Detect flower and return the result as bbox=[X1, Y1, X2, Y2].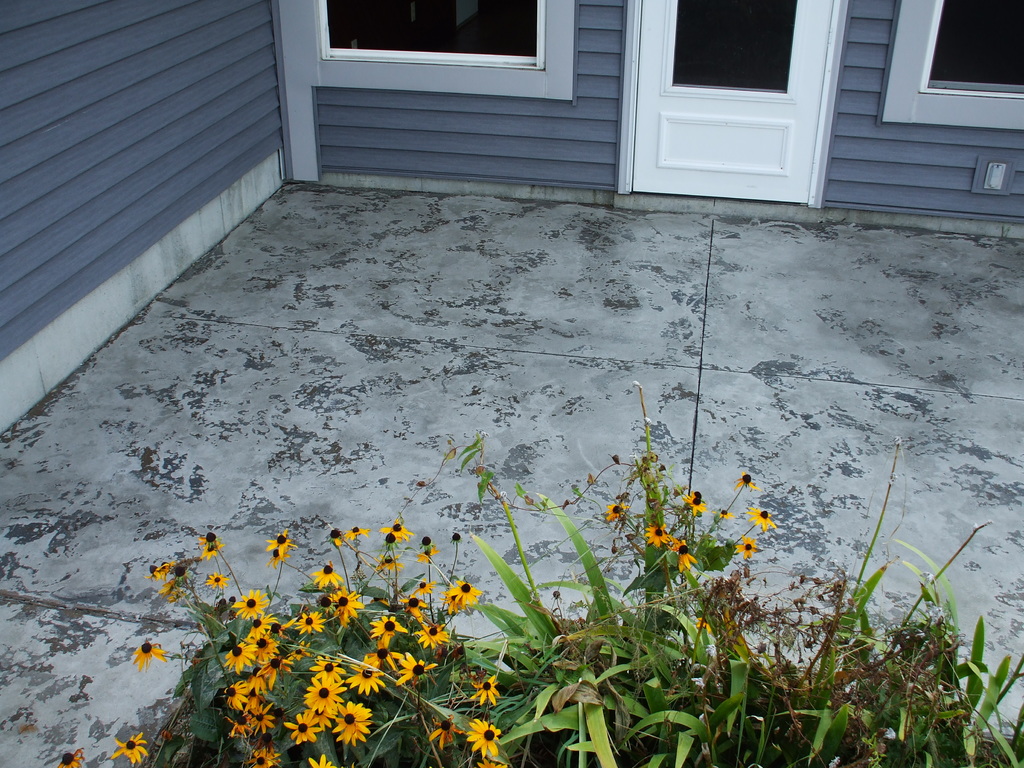
bbox=[246, 701, 278, 739].
